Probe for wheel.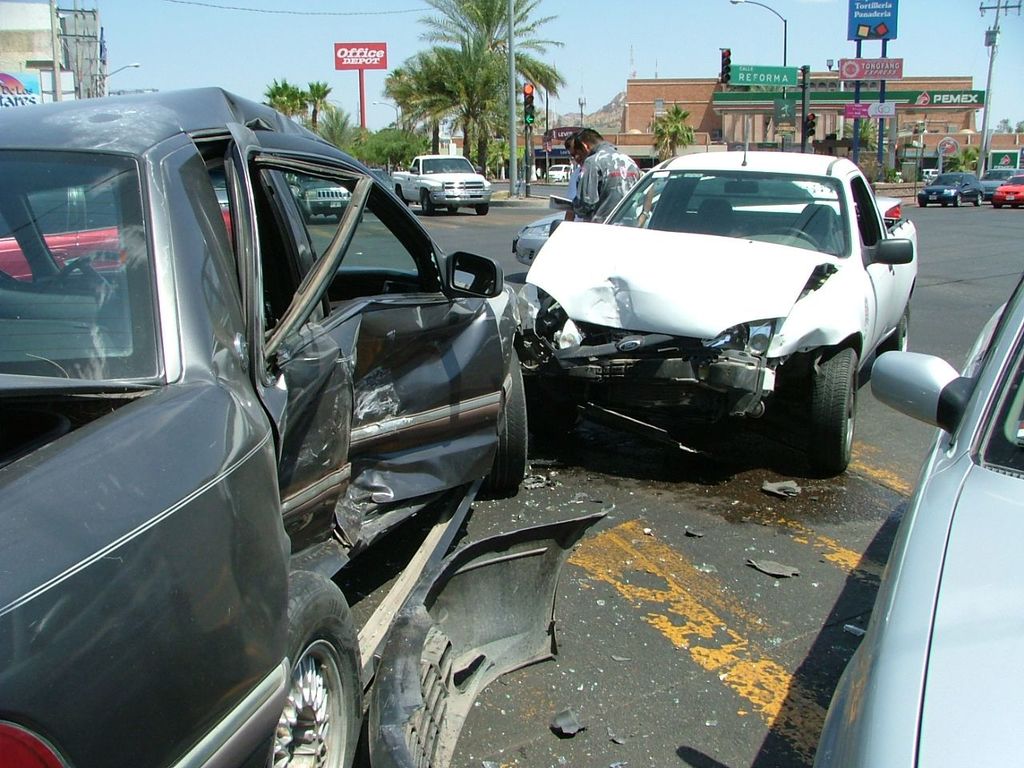
Probe result: bbox=[257, 566, 365, 767].
